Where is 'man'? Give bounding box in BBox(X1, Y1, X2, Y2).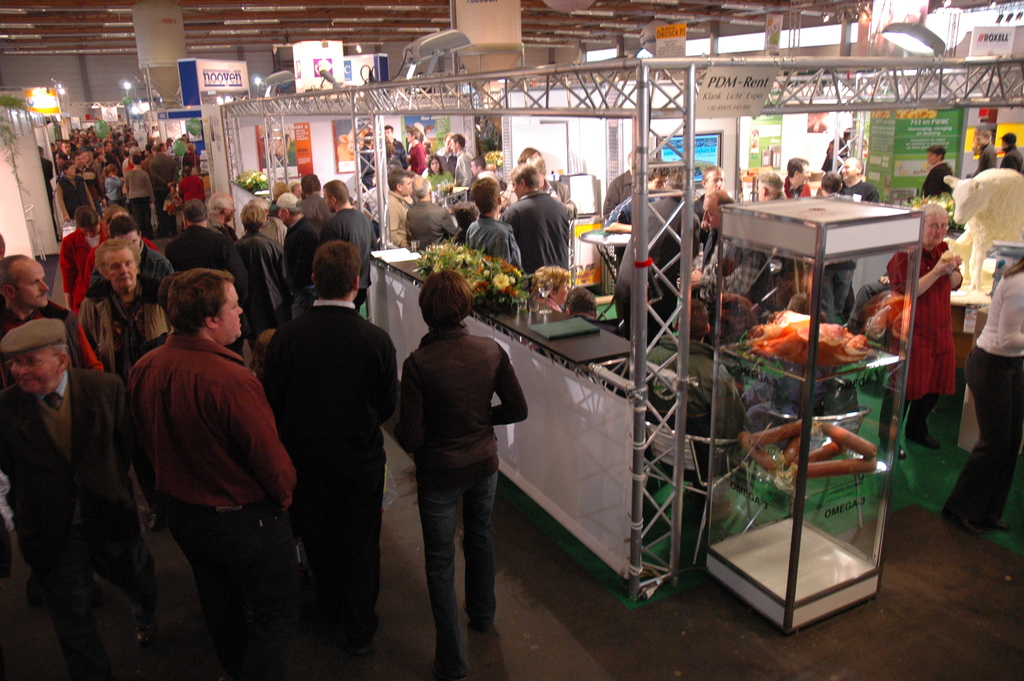
BBox(234, 247, 397, 628).
